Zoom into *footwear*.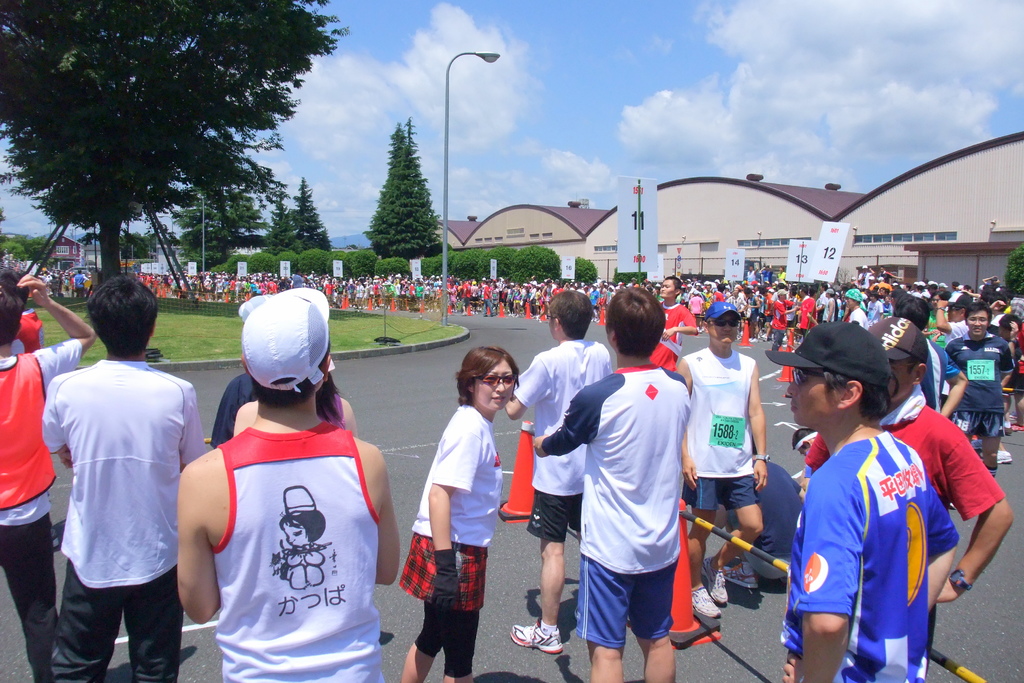
Zoom target: box=[1011, 420, 1023, 433].
